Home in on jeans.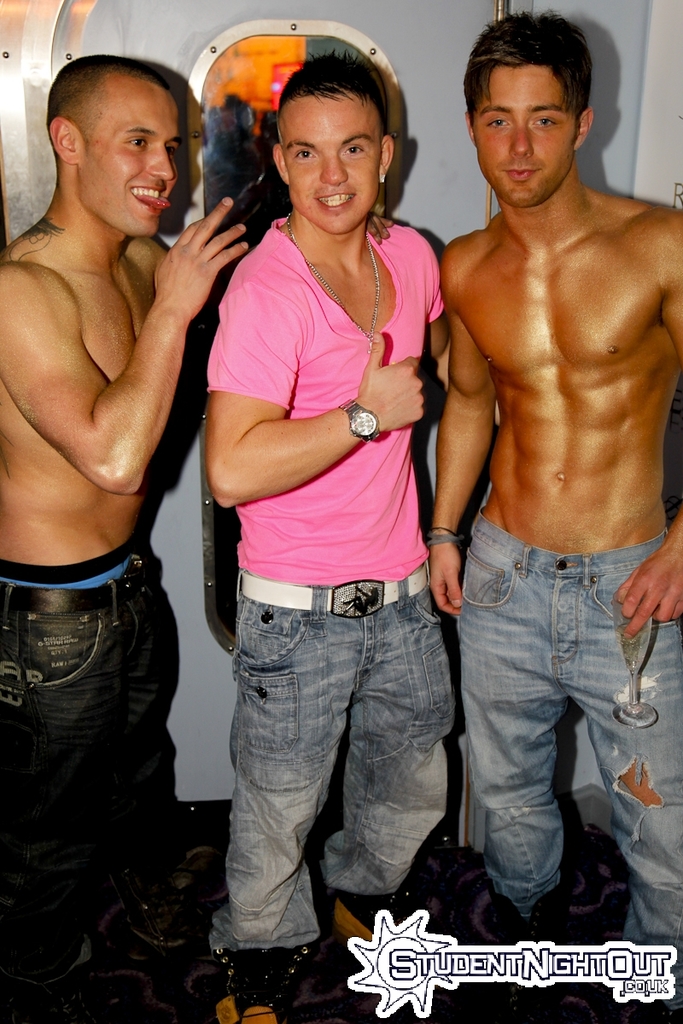
Homed in at 205,587,468,970.
